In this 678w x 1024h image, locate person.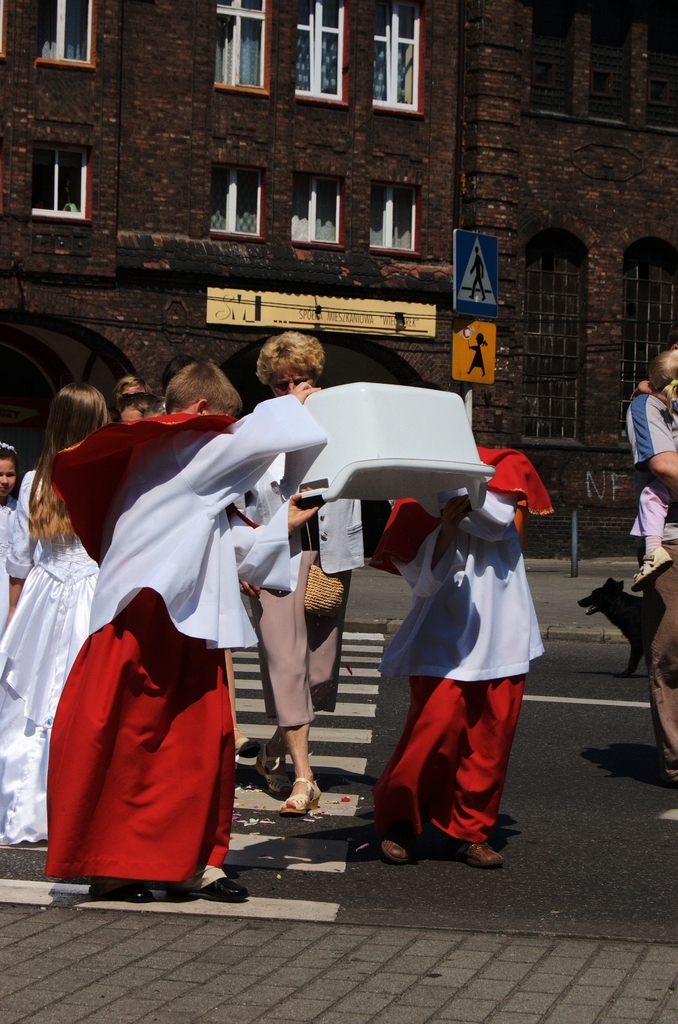
Bounding box: 0/432/21/632.
